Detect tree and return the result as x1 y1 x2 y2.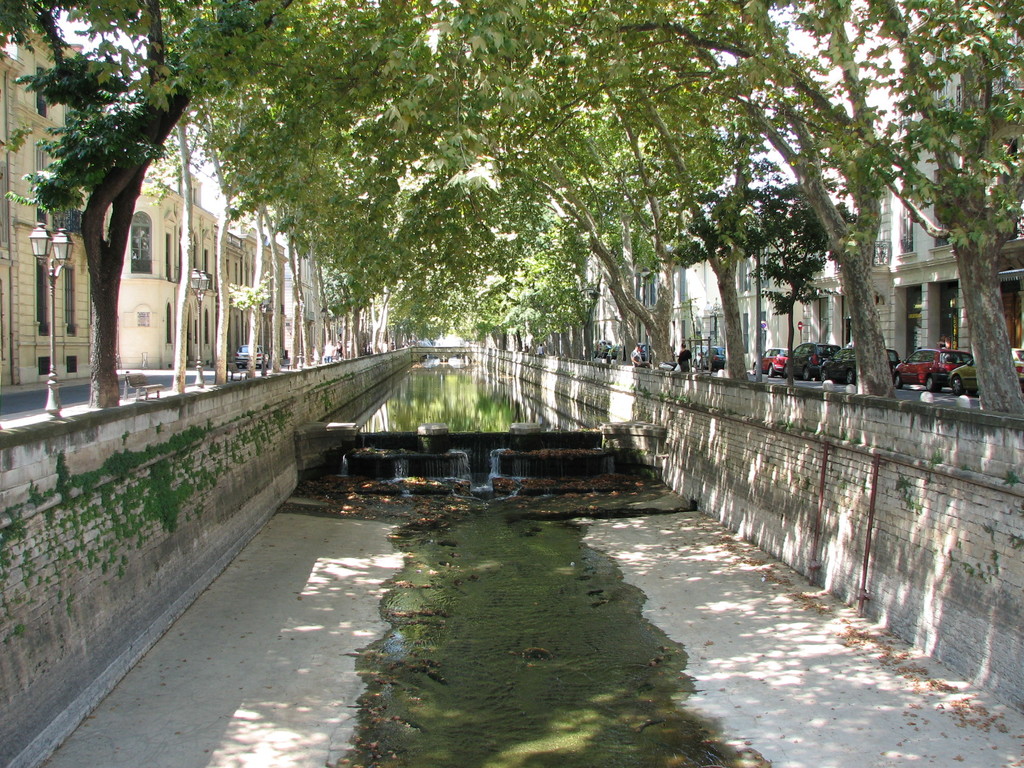
340 250 365 374.
